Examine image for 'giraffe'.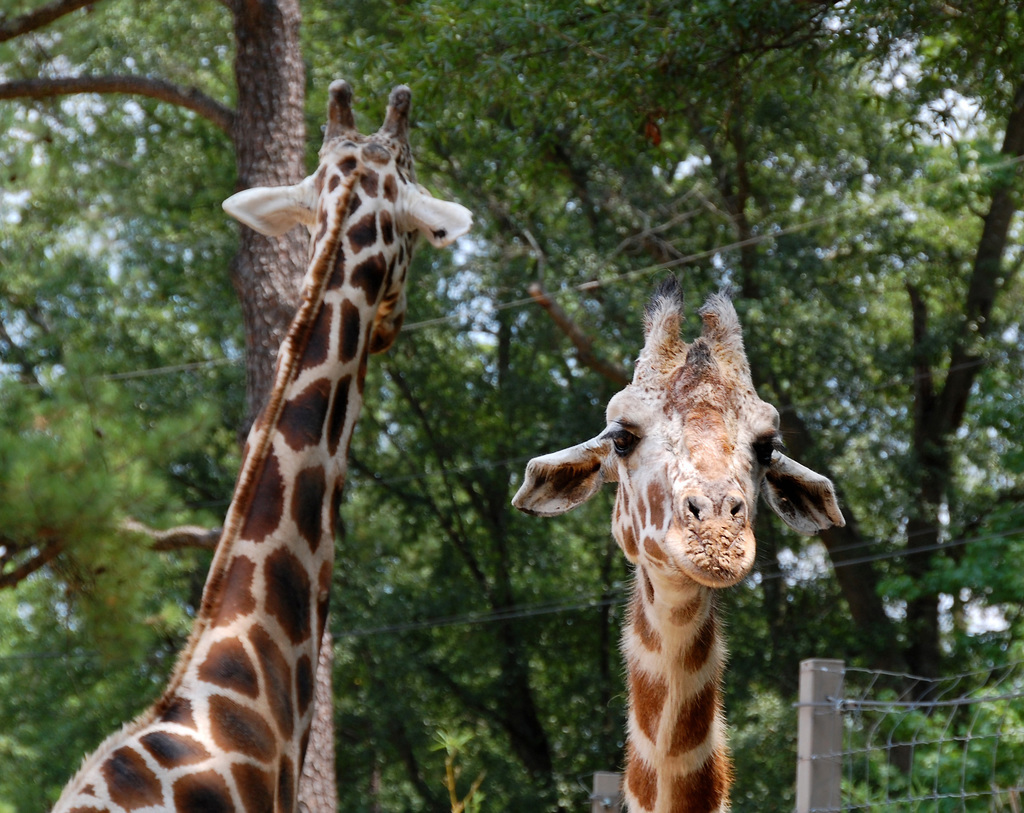
Examination result: select_region(512, 267, 846, 812).
